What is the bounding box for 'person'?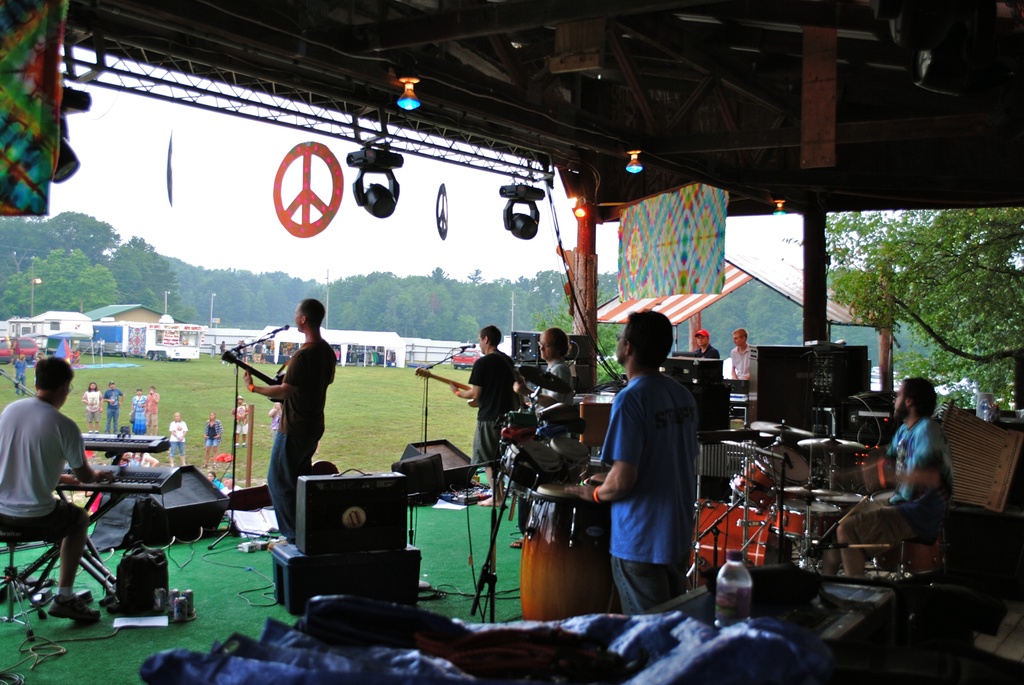
locate(200, 413, 221, 468).
